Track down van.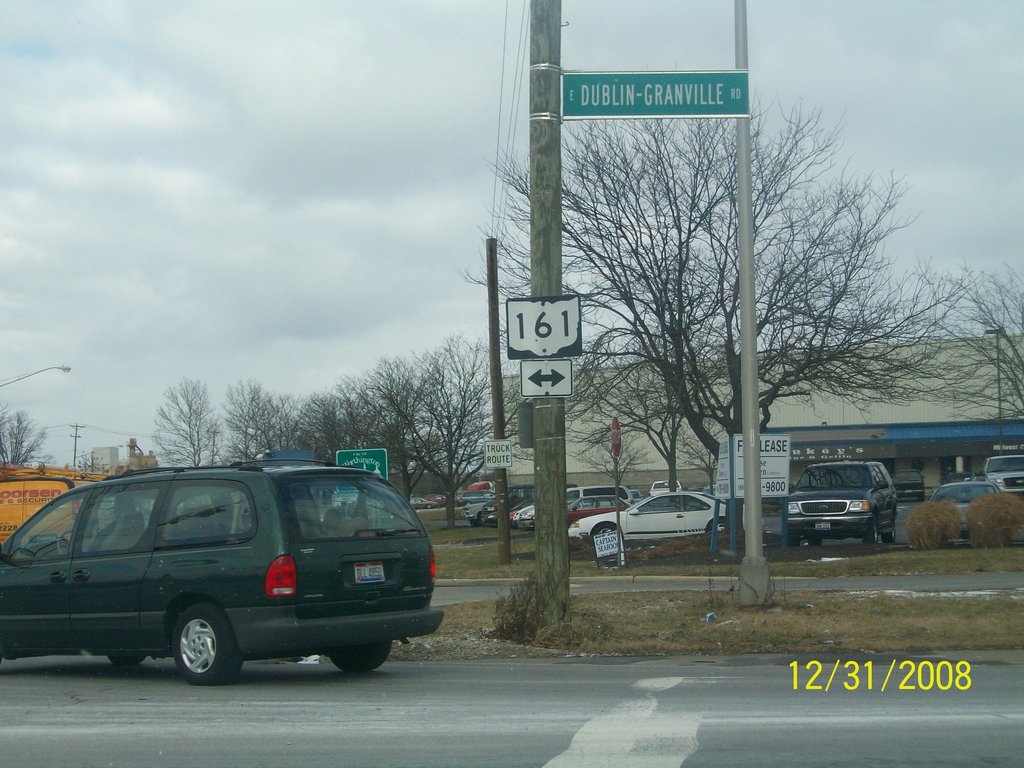
Tracked to x1=0, y1=458, x2=108, y2=549.
